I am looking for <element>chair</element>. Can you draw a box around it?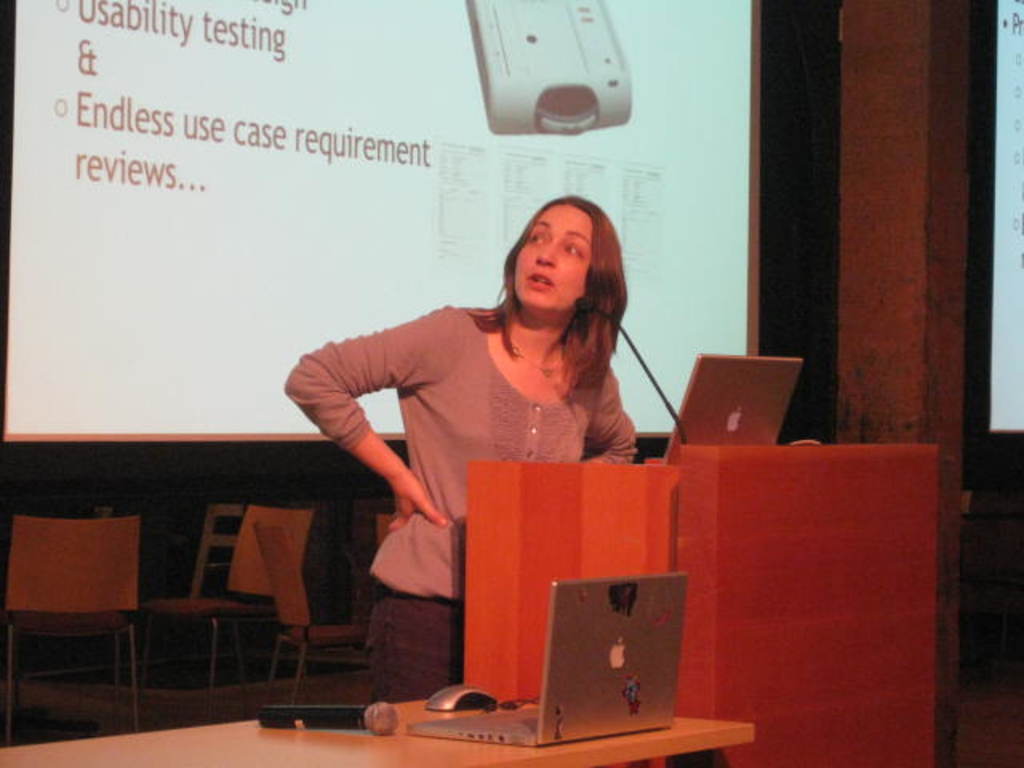
Sure, the bounding box is {"x1": 149, "y1": 502, "x2": 312, "y2": 699}.
